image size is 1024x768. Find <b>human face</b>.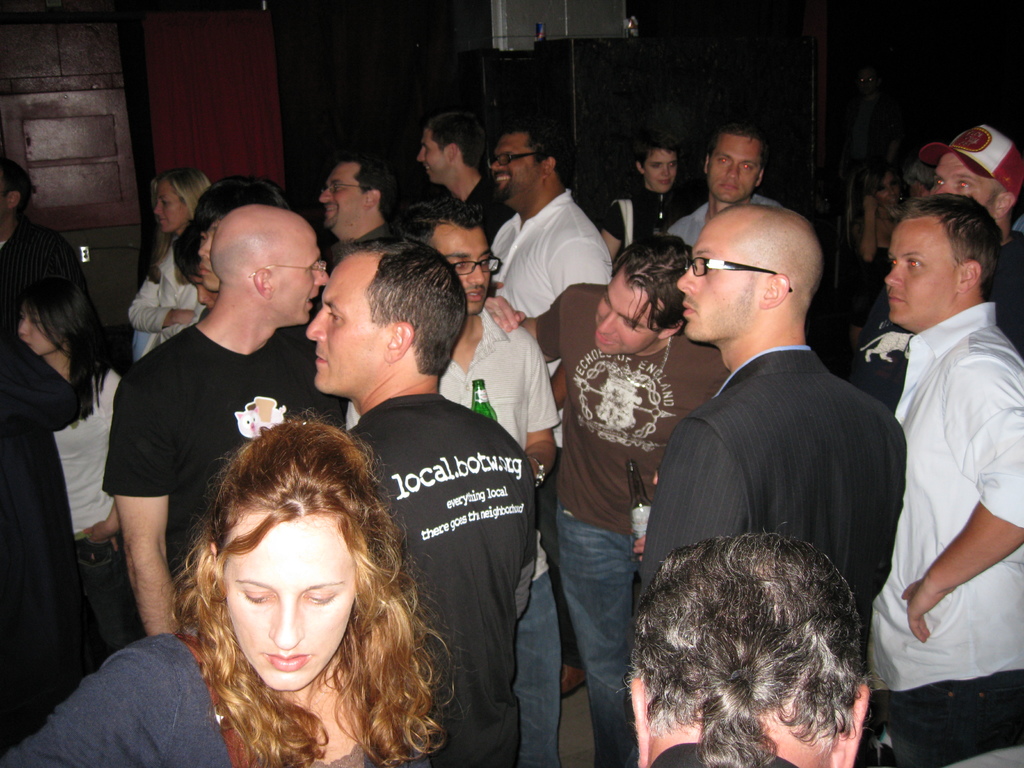
(593,267,657,352).
